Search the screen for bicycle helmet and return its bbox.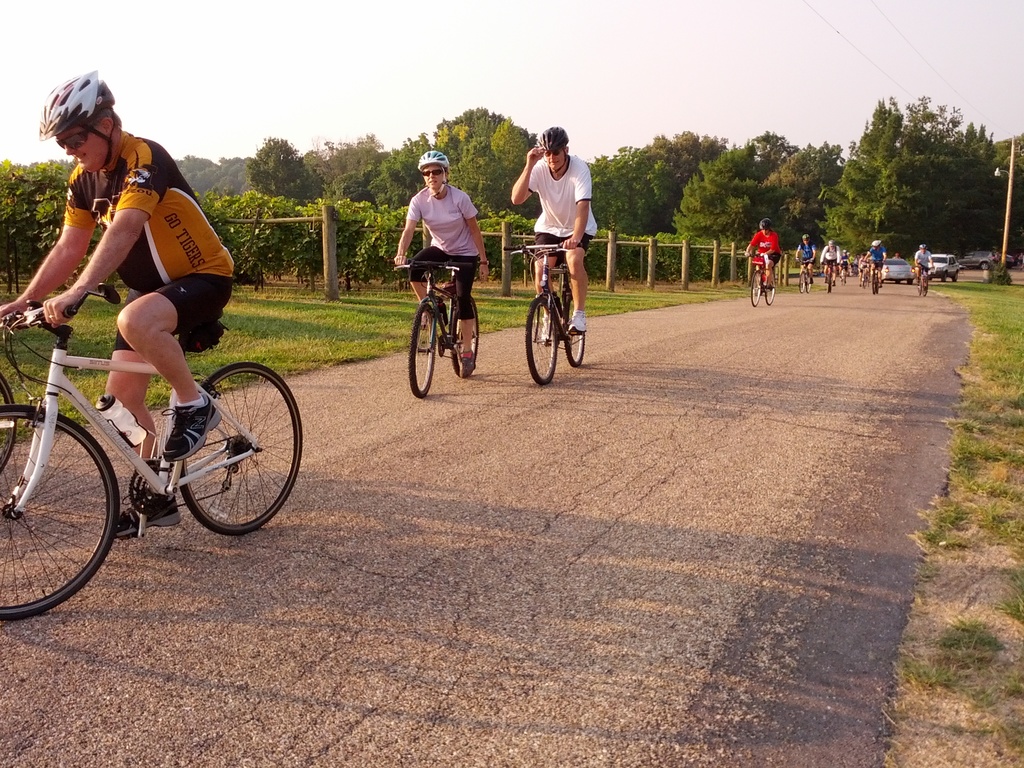
Found: 40/73/99/138.
